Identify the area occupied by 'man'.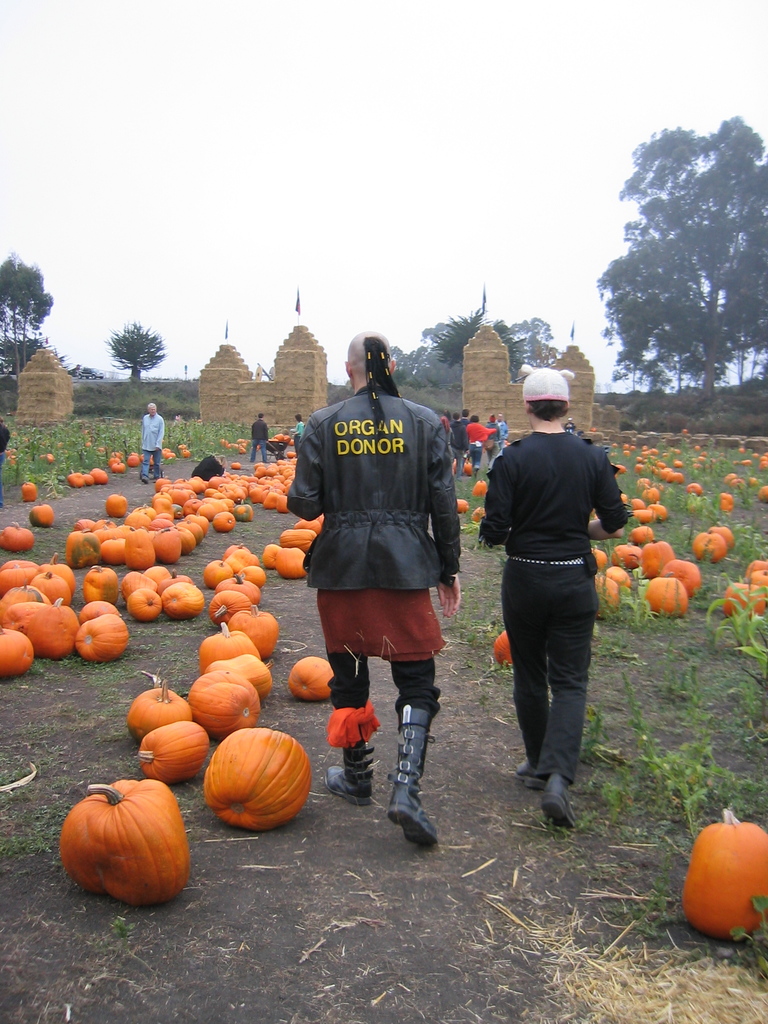
Area: <region>459, 412, 499, 470</region>.
